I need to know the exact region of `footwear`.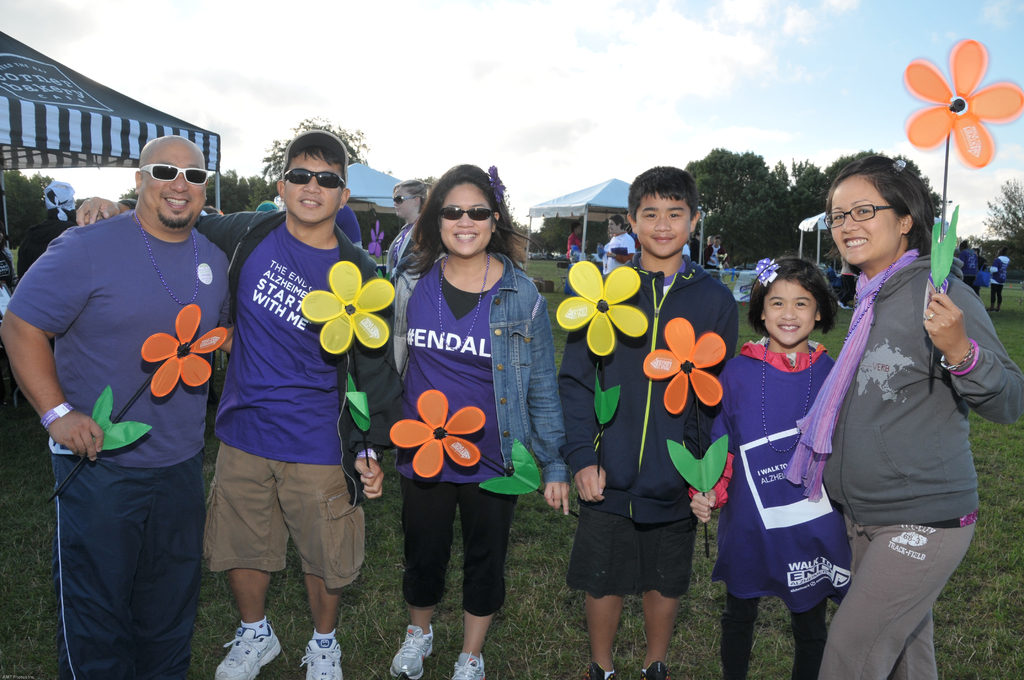
Region: box(643, 664, 669, 679).
